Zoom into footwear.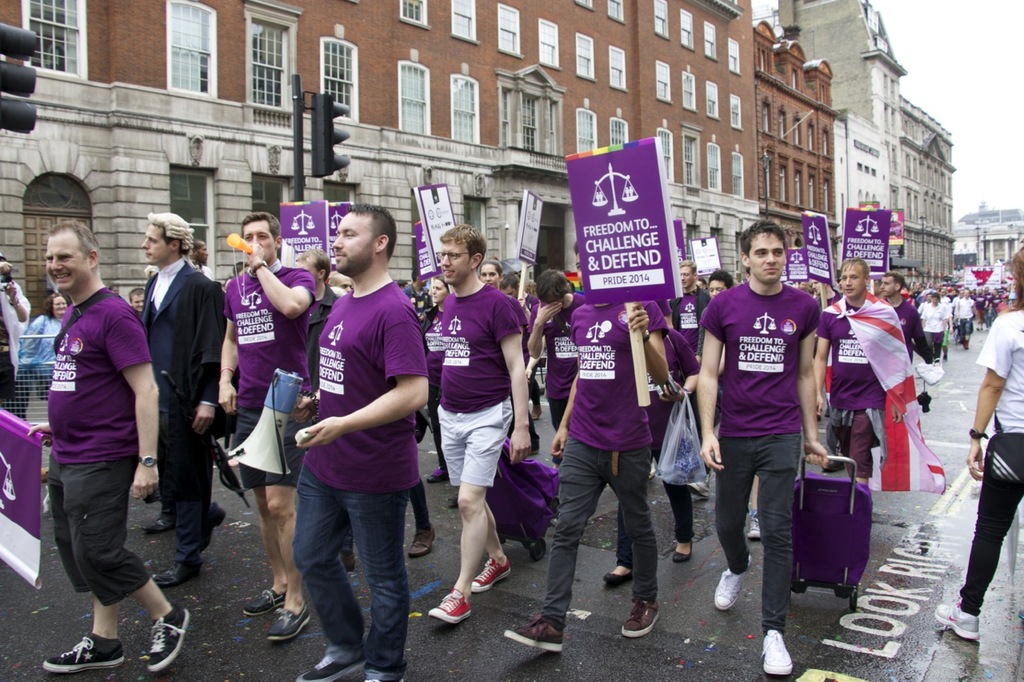
Zoom target: x1=145 y1=517 x2=170 y2=532.
